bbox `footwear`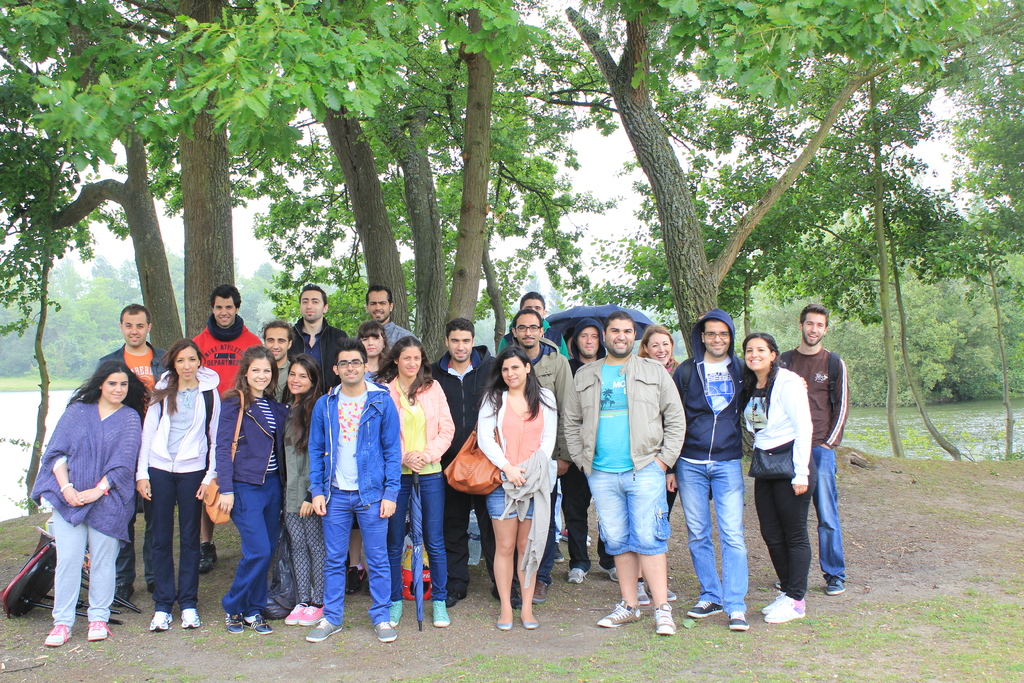
(500, 618, 512, 633)
